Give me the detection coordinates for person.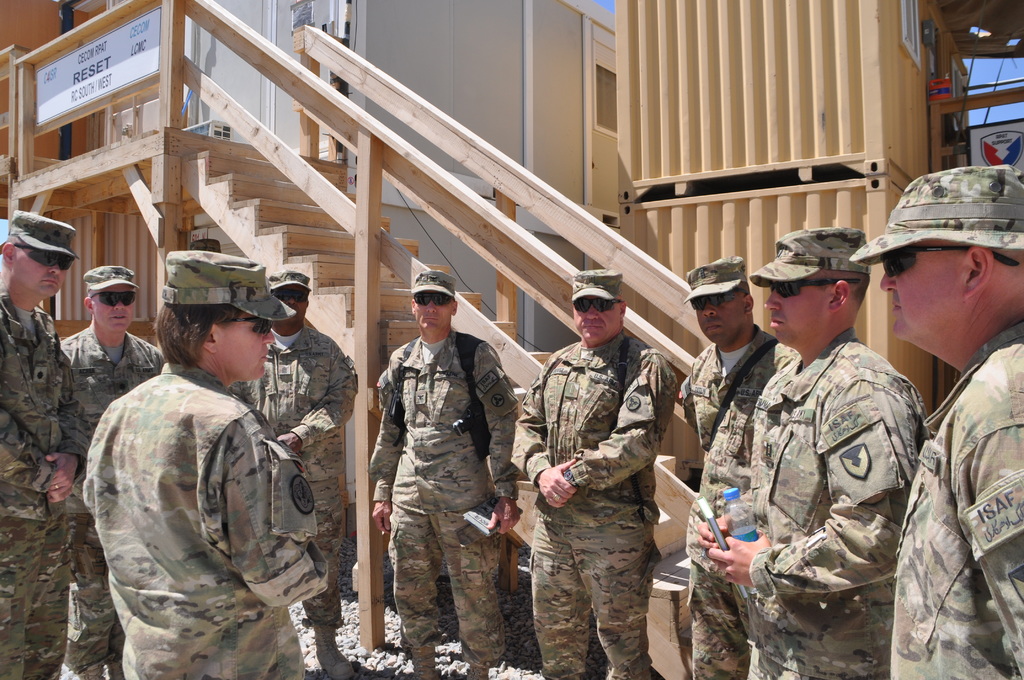
{"x1": 844, "y1": 158, "x2": 1023, "y2": 679}.
